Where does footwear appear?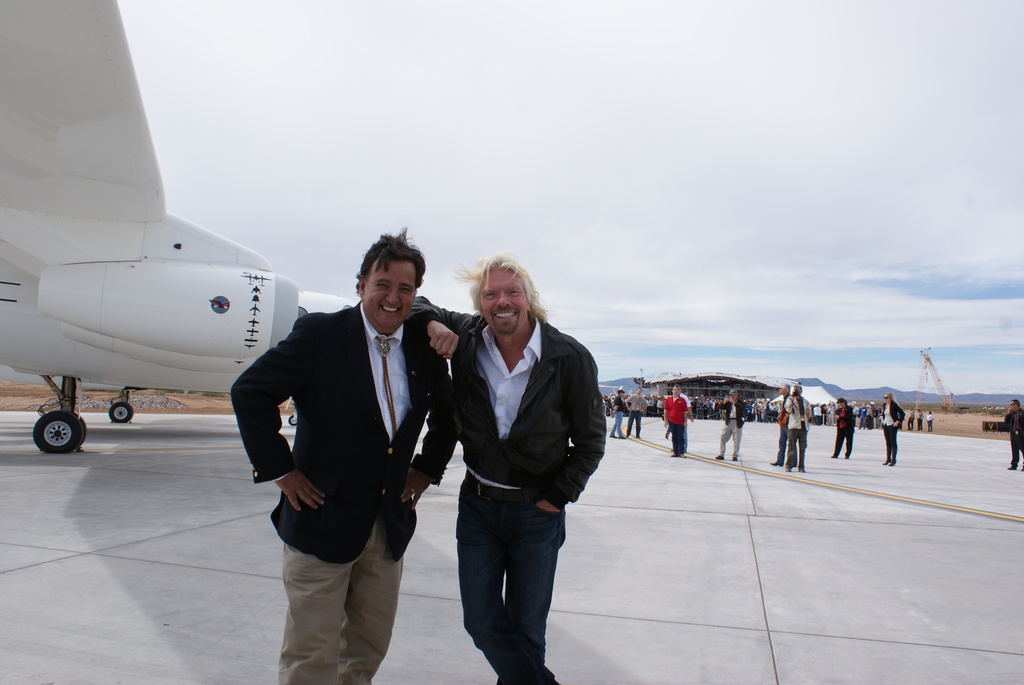
Appears at bbox=[731, 456, 737, 461].
